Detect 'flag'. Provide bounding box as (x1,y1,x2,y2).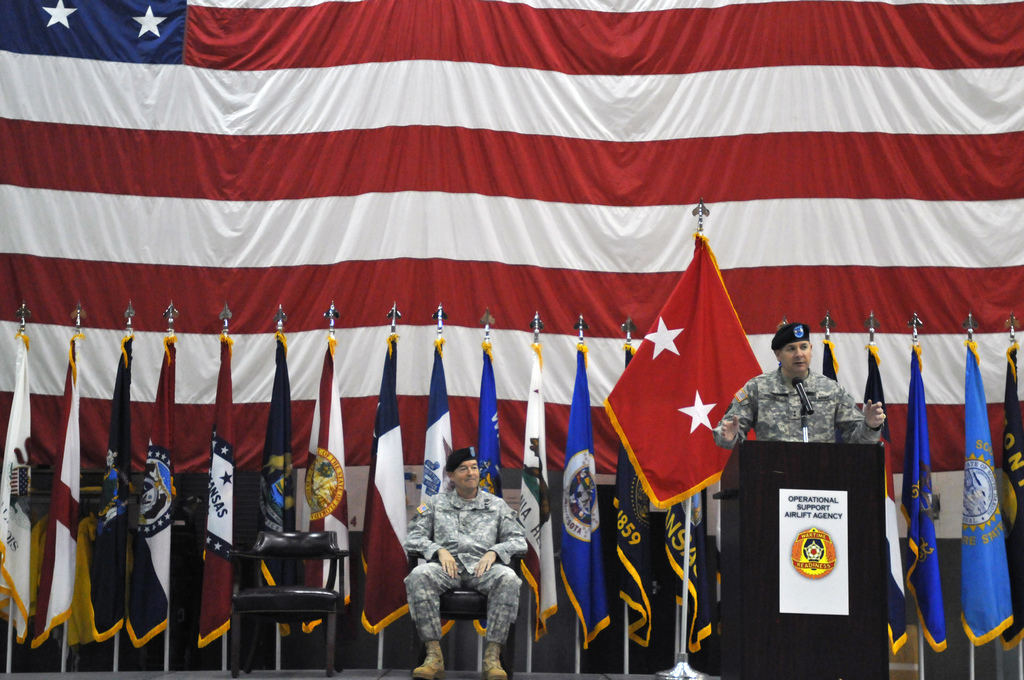
(404,340,449,545).
